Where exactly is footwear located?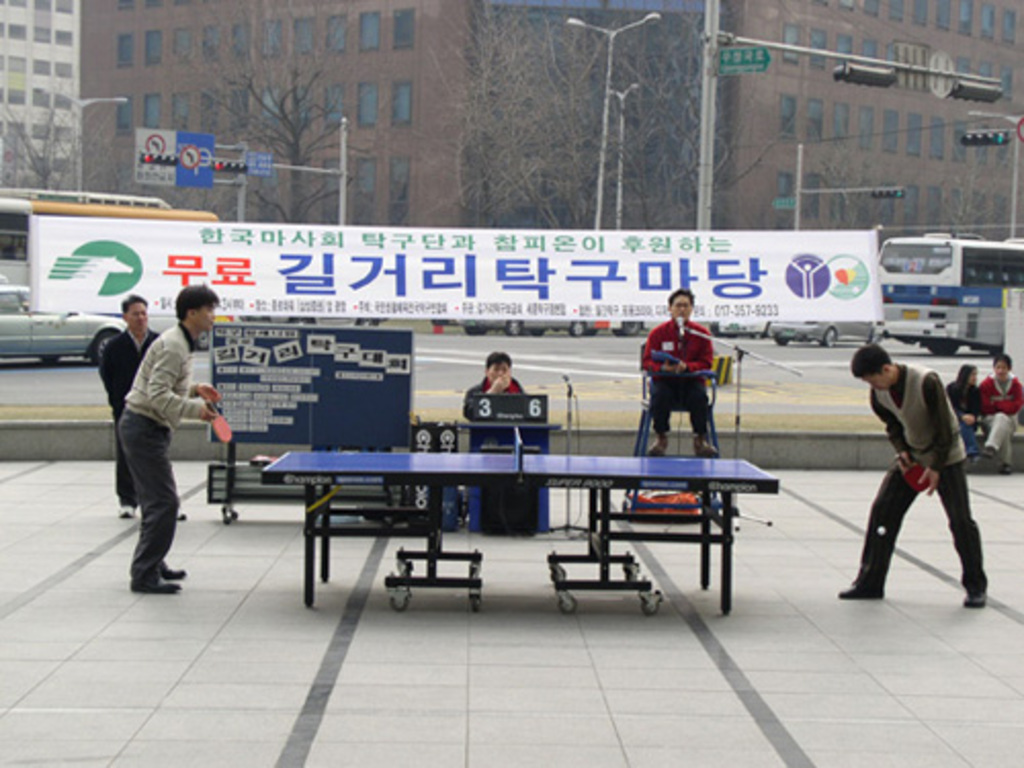
Its bounding box is bbox=[999, 467, 1014, 475].
